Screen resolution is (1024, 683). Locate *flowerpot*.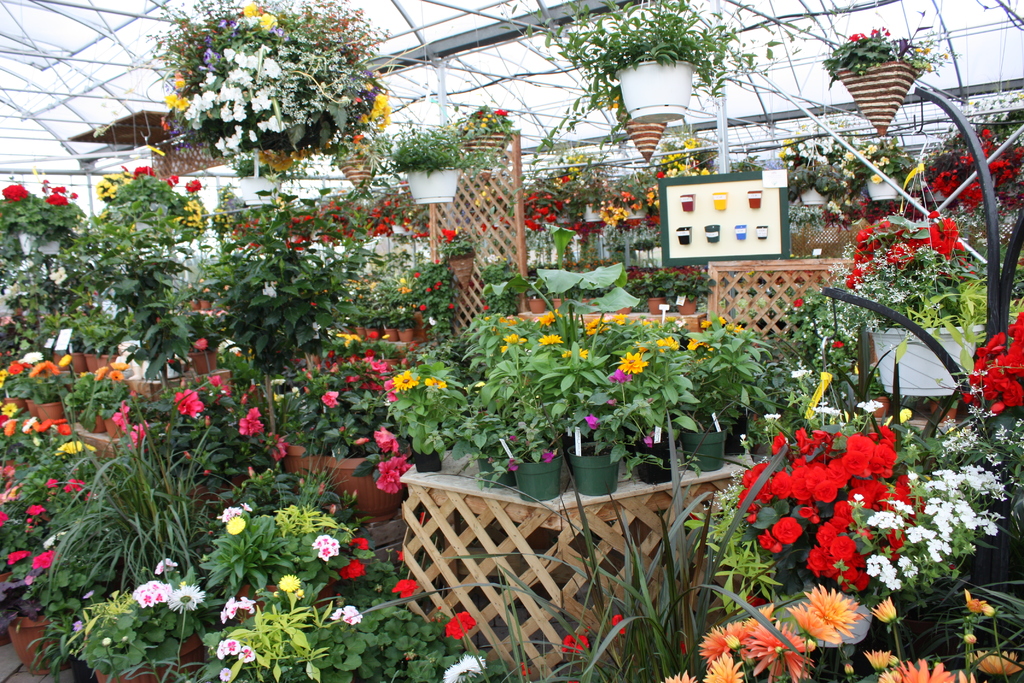
box=[461, 129, 509, 160].
